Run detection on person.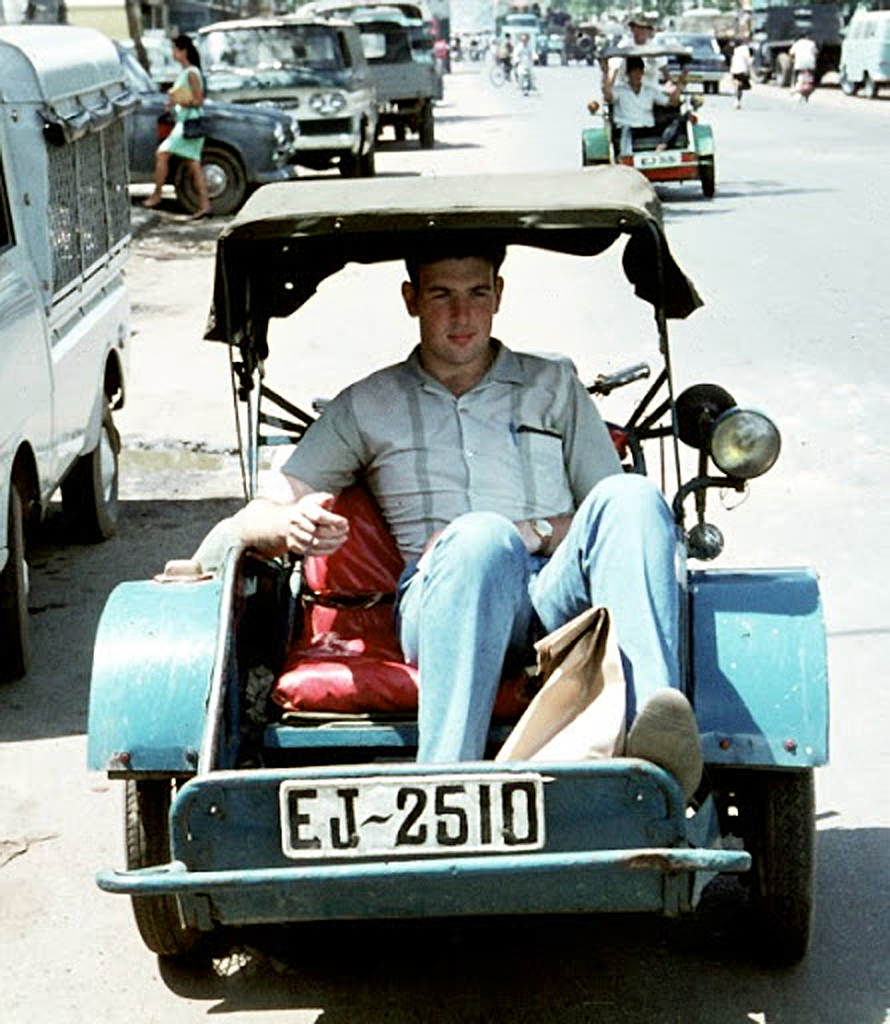
Result: <region>247, 228, 676, 812</region>.
